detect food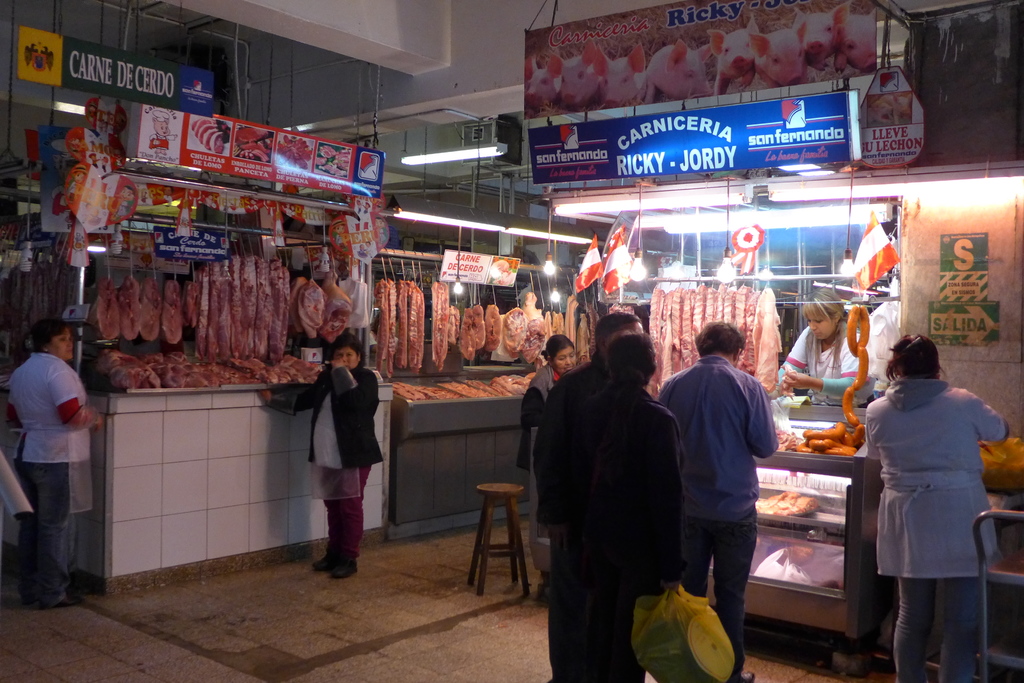
x1=161 y1=278 x2=185 y2=348
